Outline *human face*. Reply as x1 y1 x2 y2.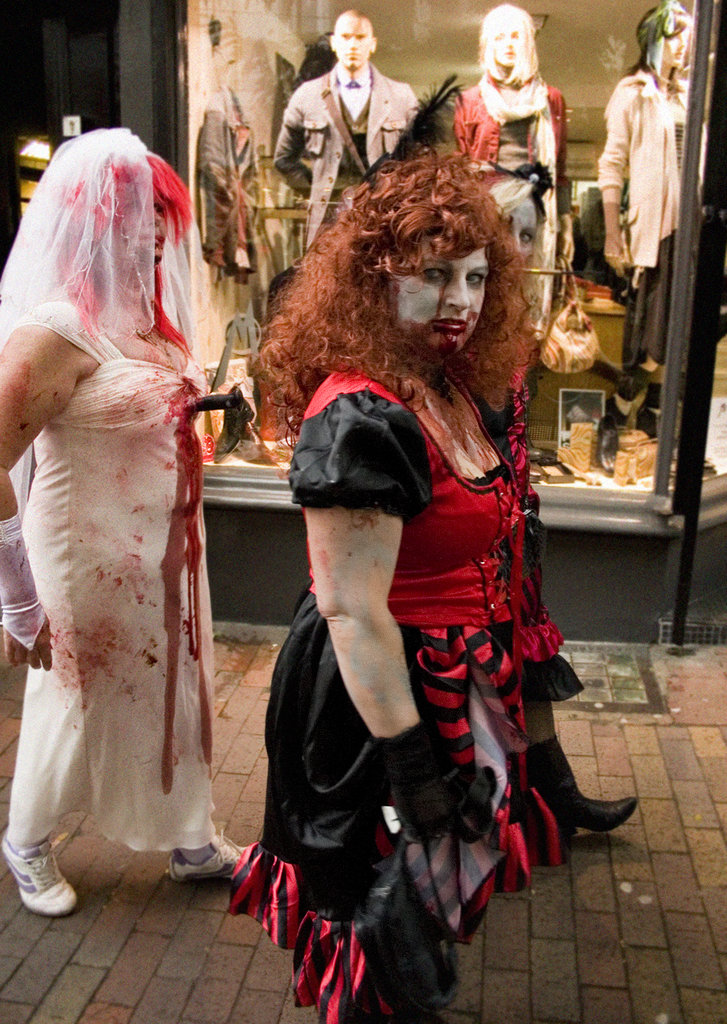
334 20 367 69.
